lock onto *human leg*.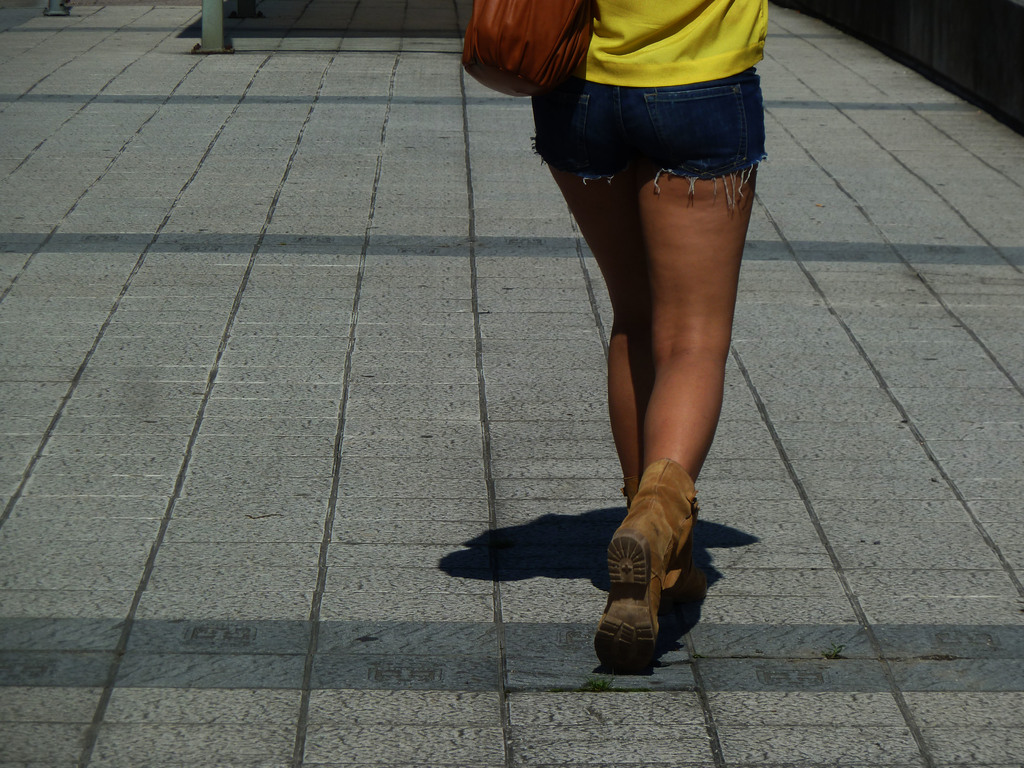
Locked: select_region(525, 79, 710, 611).
